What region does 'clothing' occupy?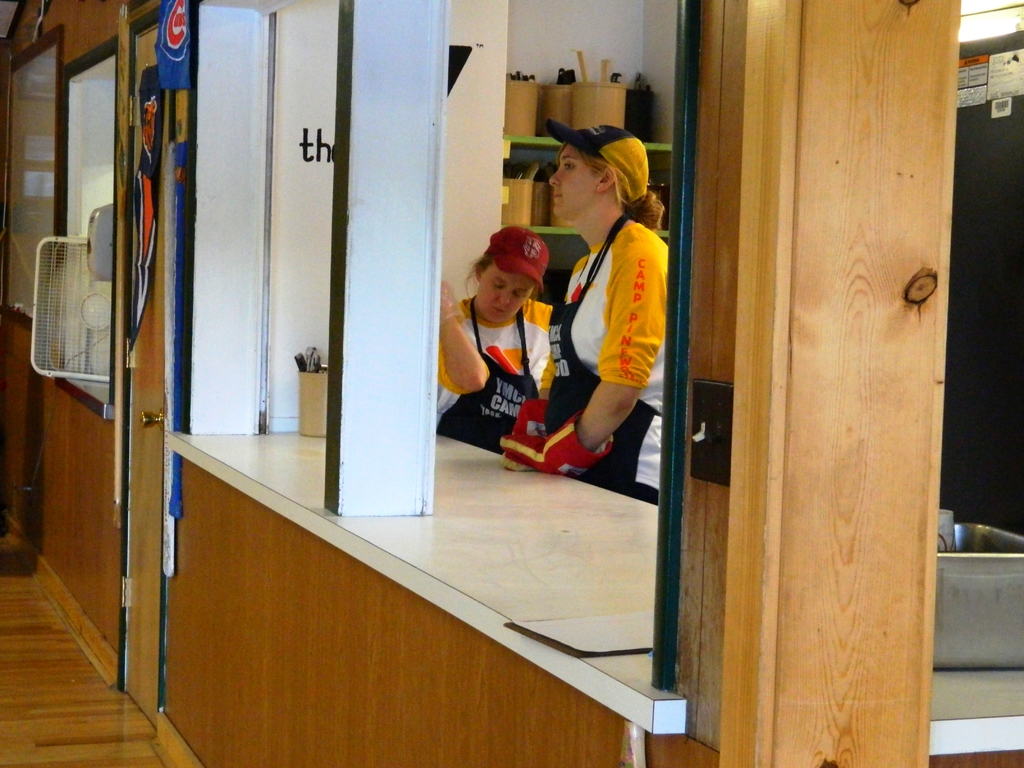
box=[503, 200, 670, 515].
